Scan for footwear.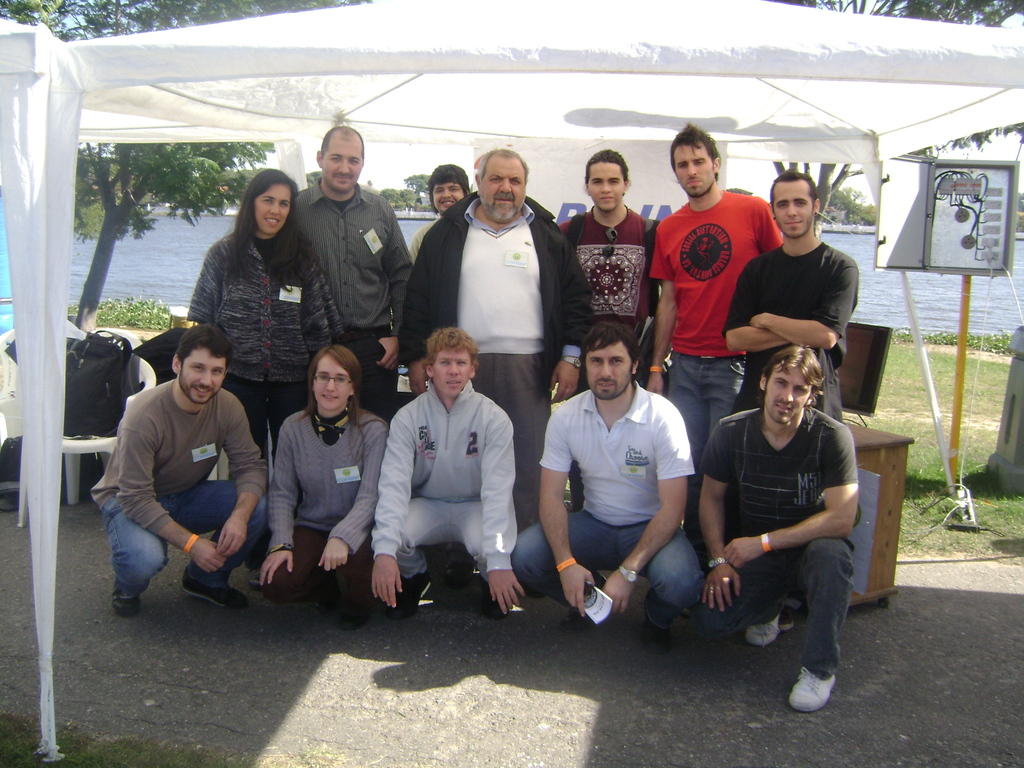
Scan result: {"left": 182, "top": 570, "right": 238, "bottom": 611}.
